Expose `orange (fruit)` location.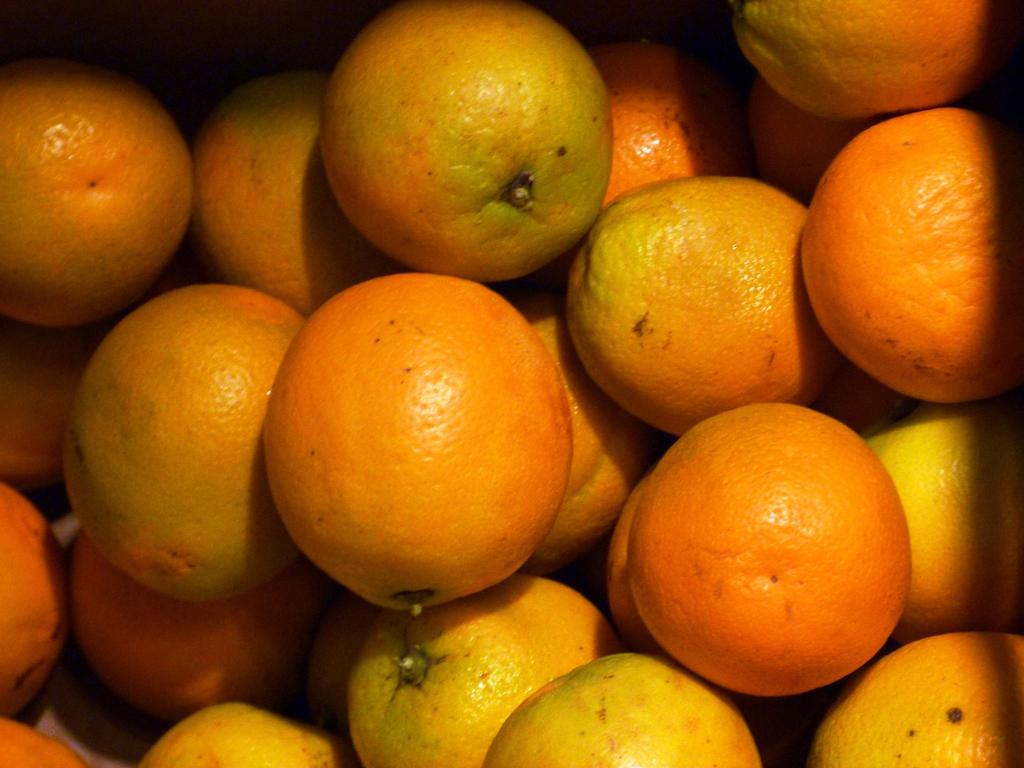
Exposed at 749:81:844:199.
